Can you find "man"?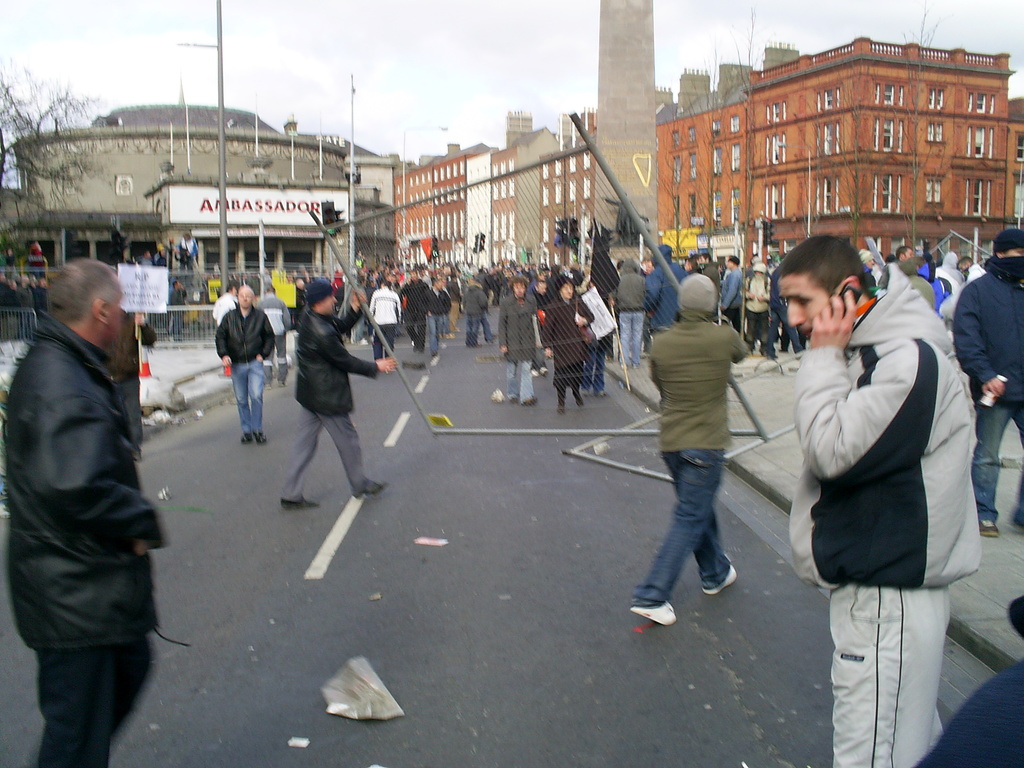
Yes, bounding box: pyautogui.locateOnScreen(401, 268, 435, 352).
